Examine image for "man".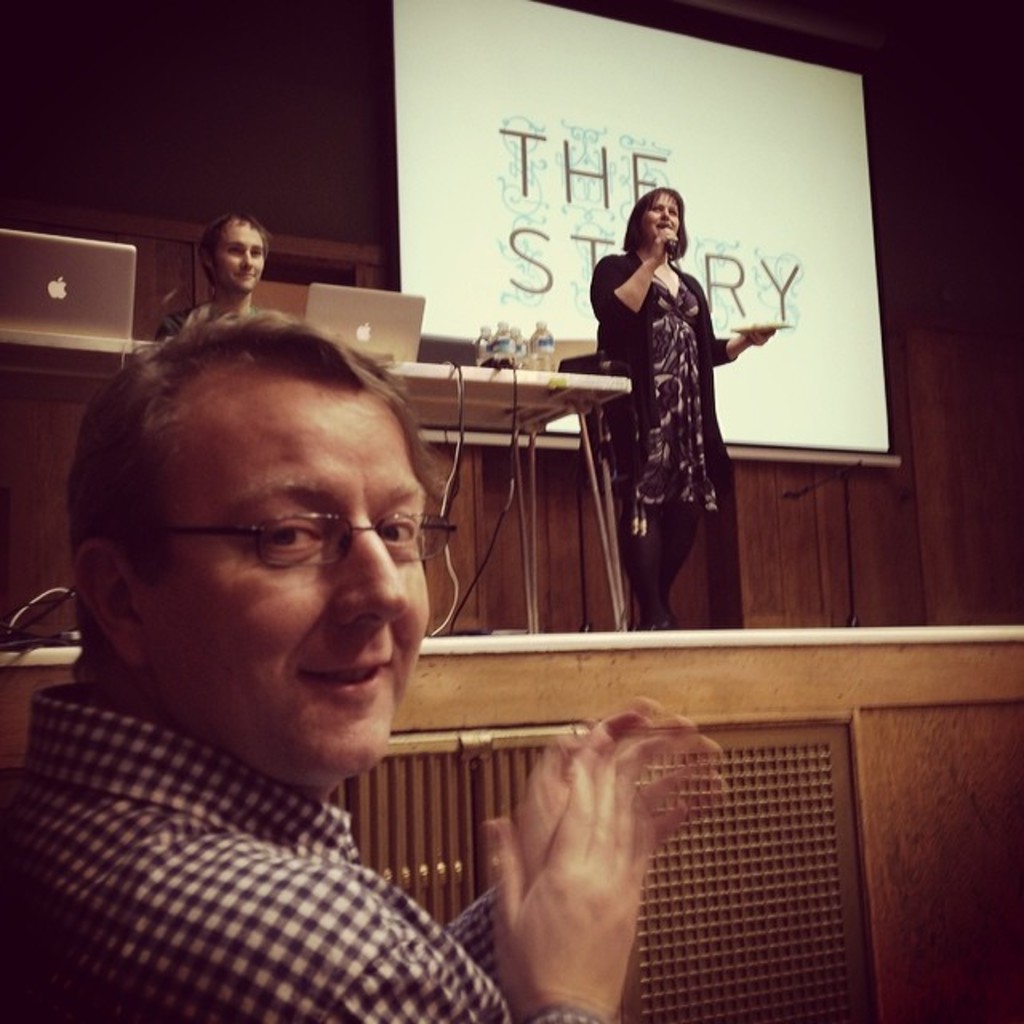
Examination result: [left=0, top=301, right=736, bottom=1022].
